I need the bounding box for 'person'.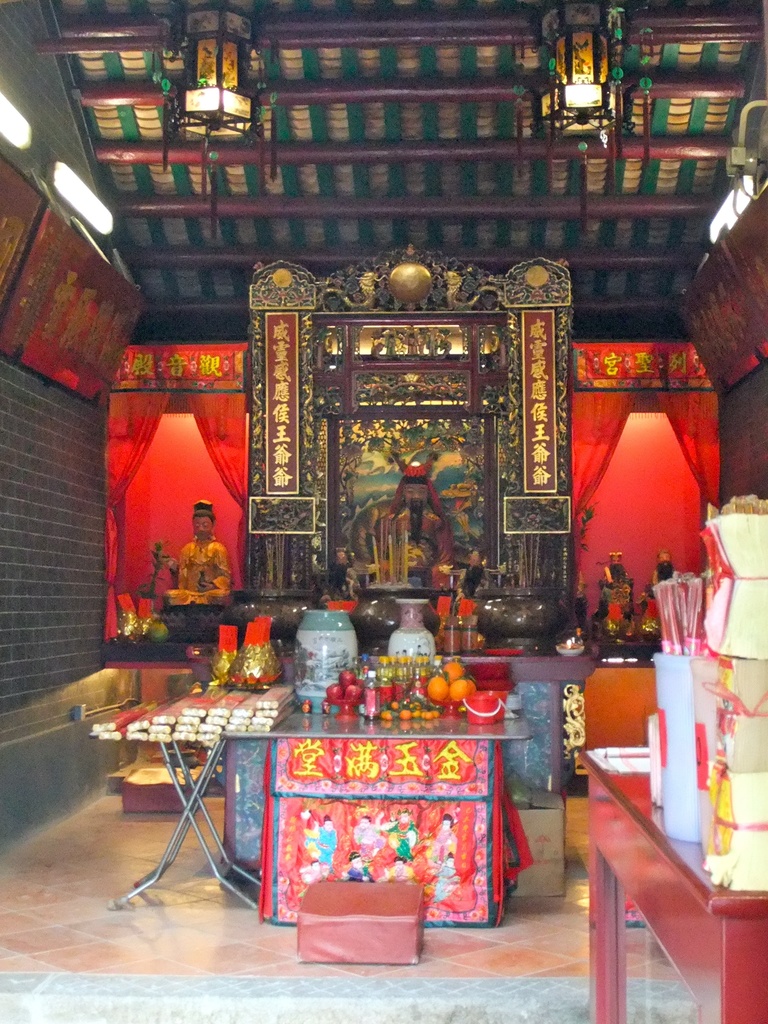
Here it is: Rect(373, 462, 457, 583).
